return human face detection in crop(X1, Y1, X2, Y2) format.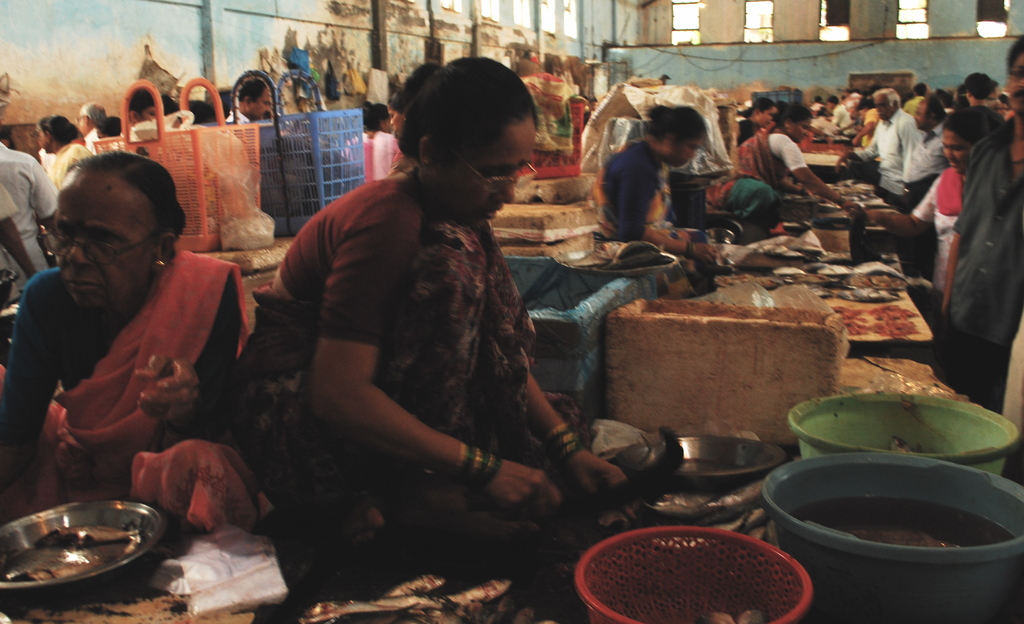
crop(1006, 54, 1023, 110).
